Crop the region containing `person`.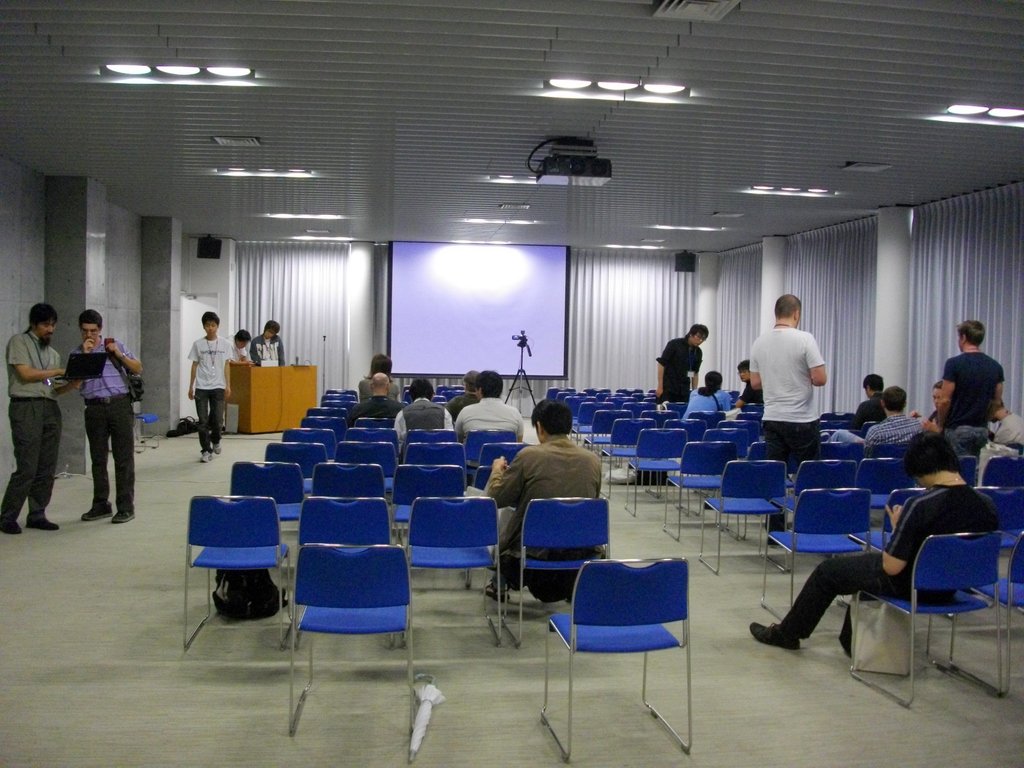
Crop region: 55,296,129,531.
